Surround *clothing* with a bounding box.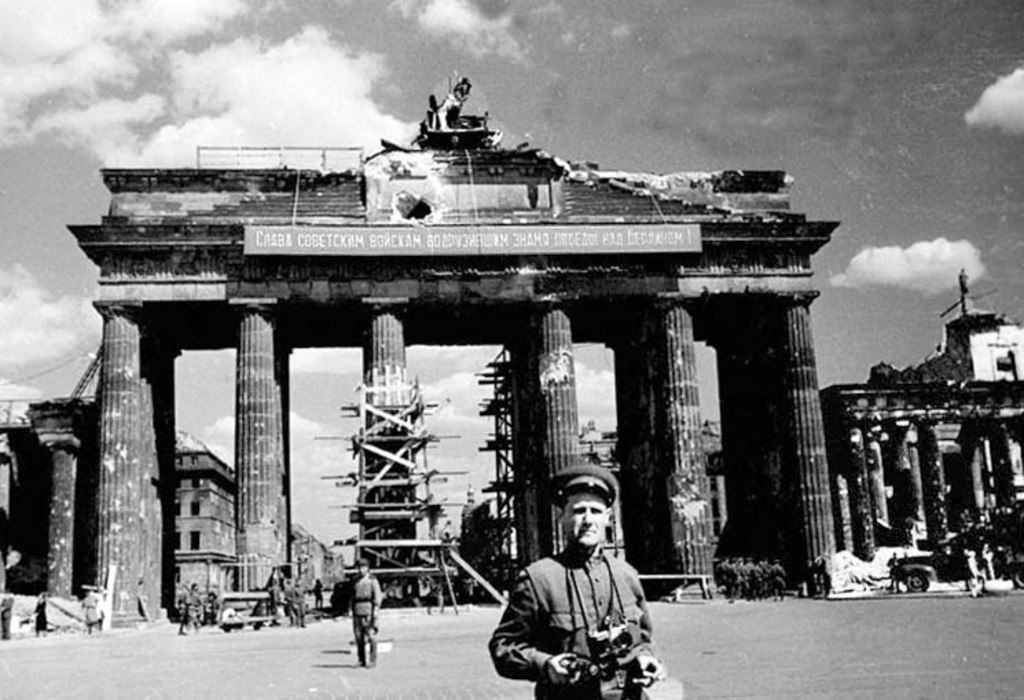
(350, 572, 381, 639).
